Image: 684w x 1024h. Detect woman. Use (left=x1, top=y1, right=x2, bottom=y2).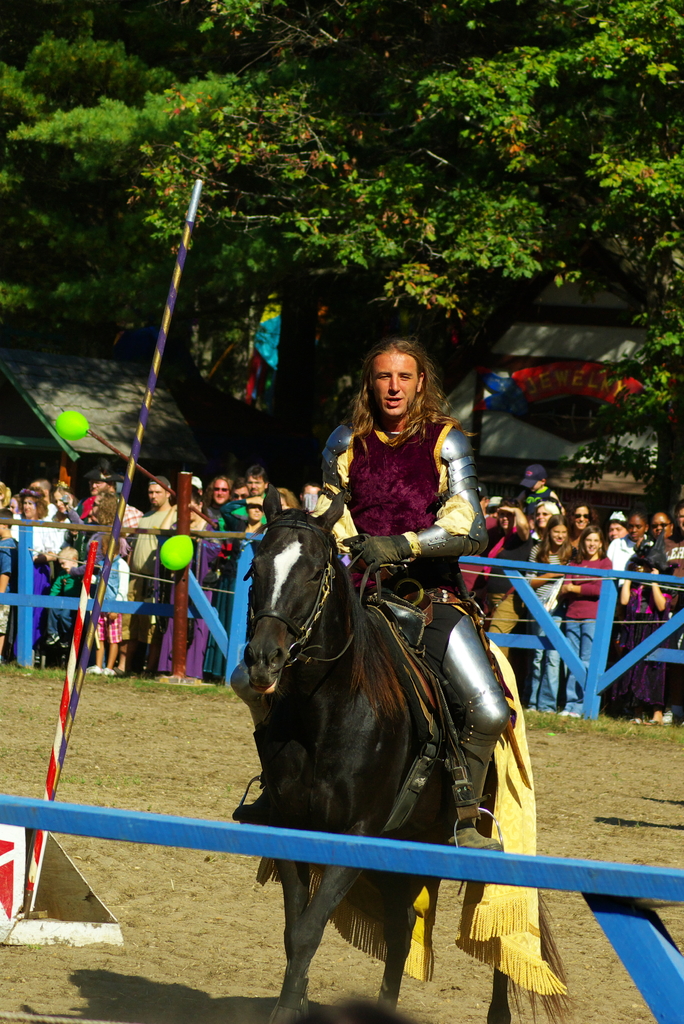
(left=545, top=527, right=619, bottom=717).
